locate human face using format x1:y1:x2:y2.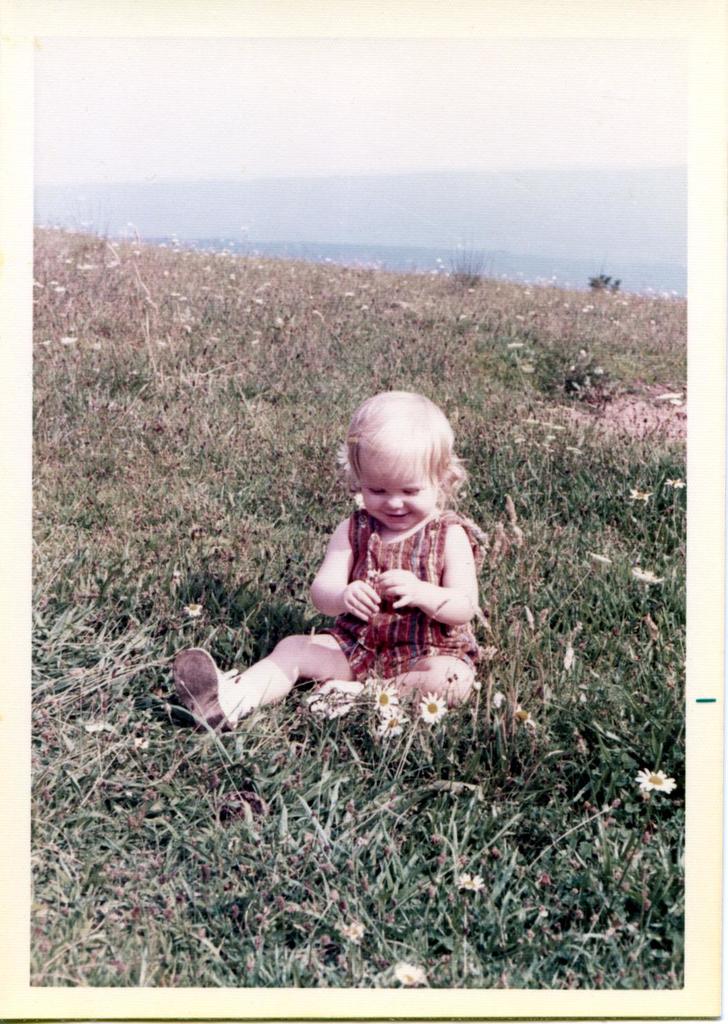
360:441:433:532.
